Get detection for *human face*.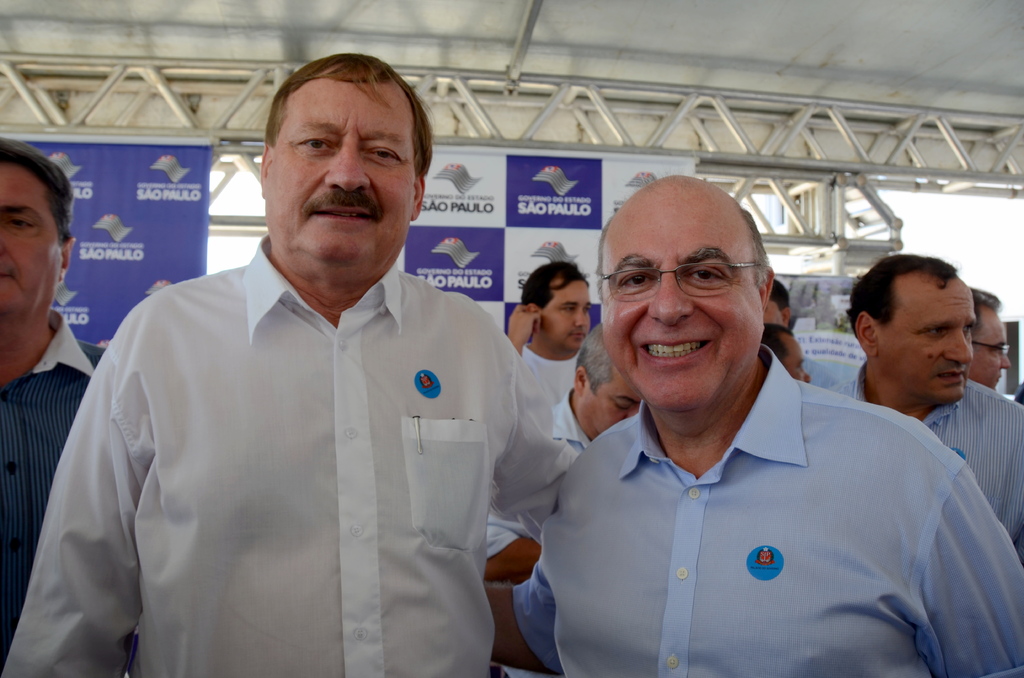
Detection: (x1=265, y1=78, x2=419, y2=282).
